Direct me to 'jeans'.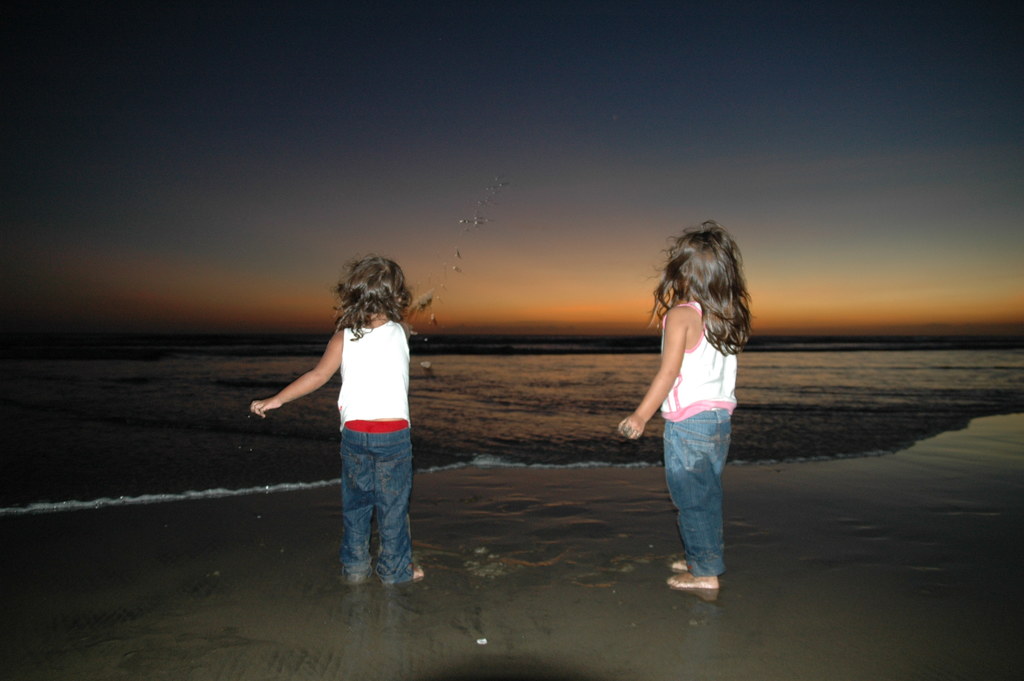
Direction: rect(322, 431, 420, 587).
